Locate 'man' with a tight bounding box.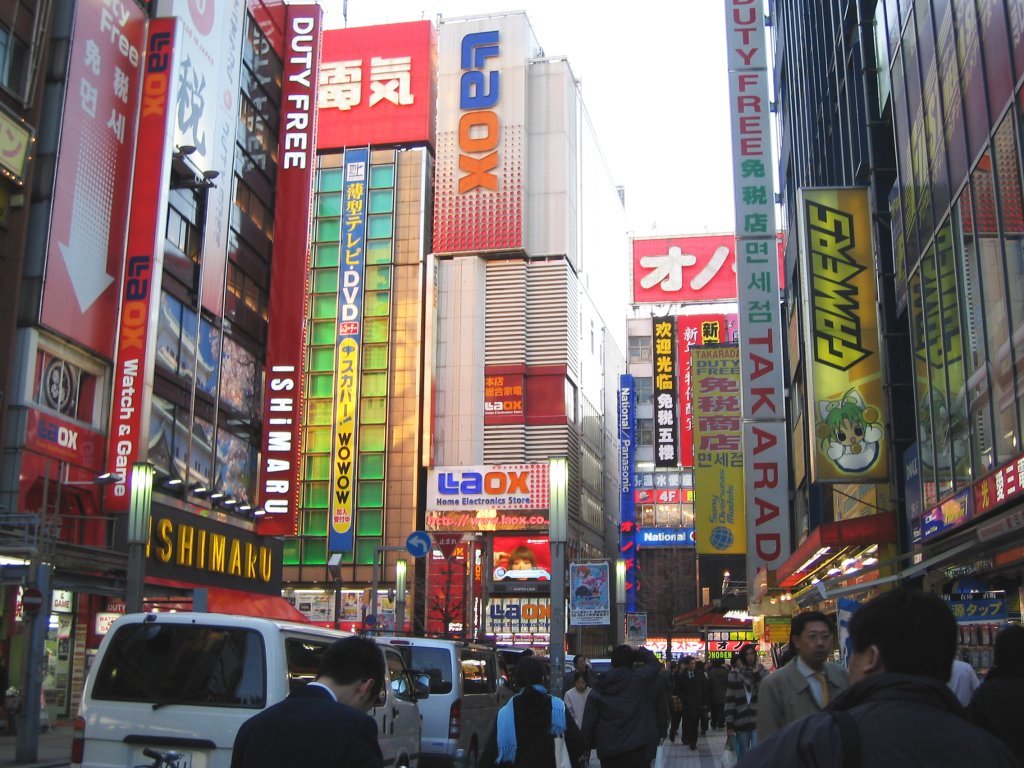
754, 614, 848, 747.
